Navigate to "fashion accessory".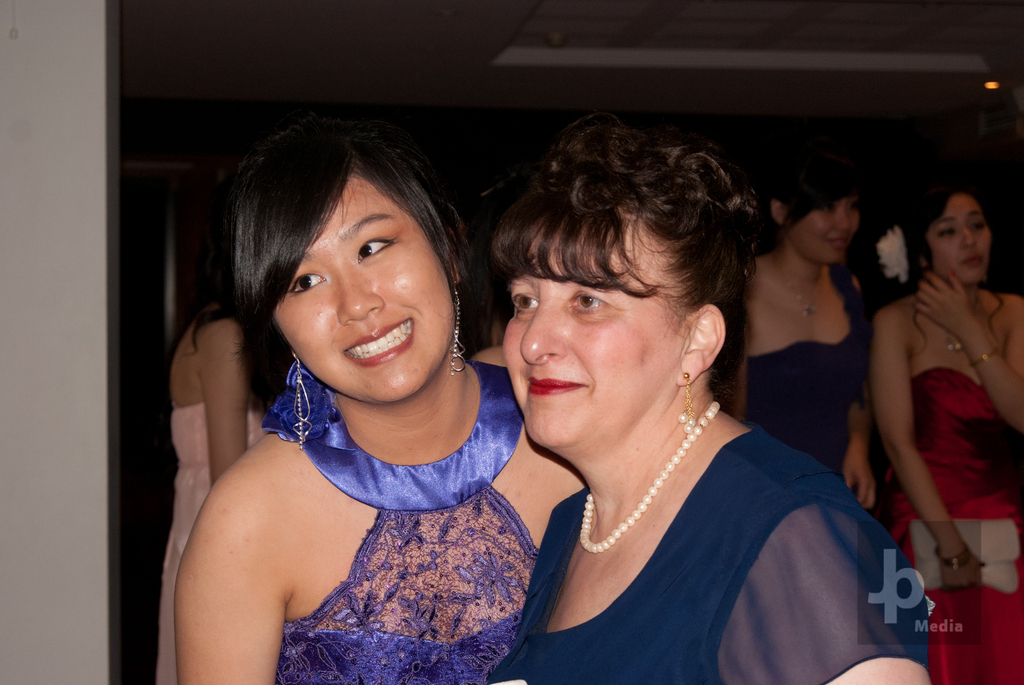
Navigation target: box(280, 345, 318, 442).
